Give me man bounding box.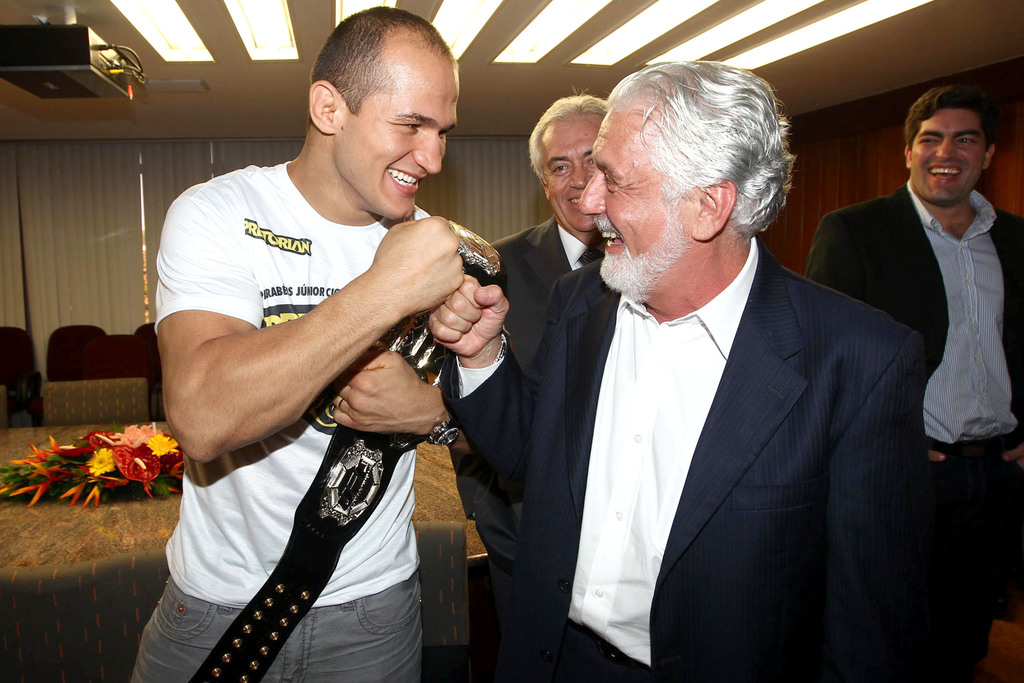
{"left": 803, "top": 74, "right": 1023, "bottom": 682}.
